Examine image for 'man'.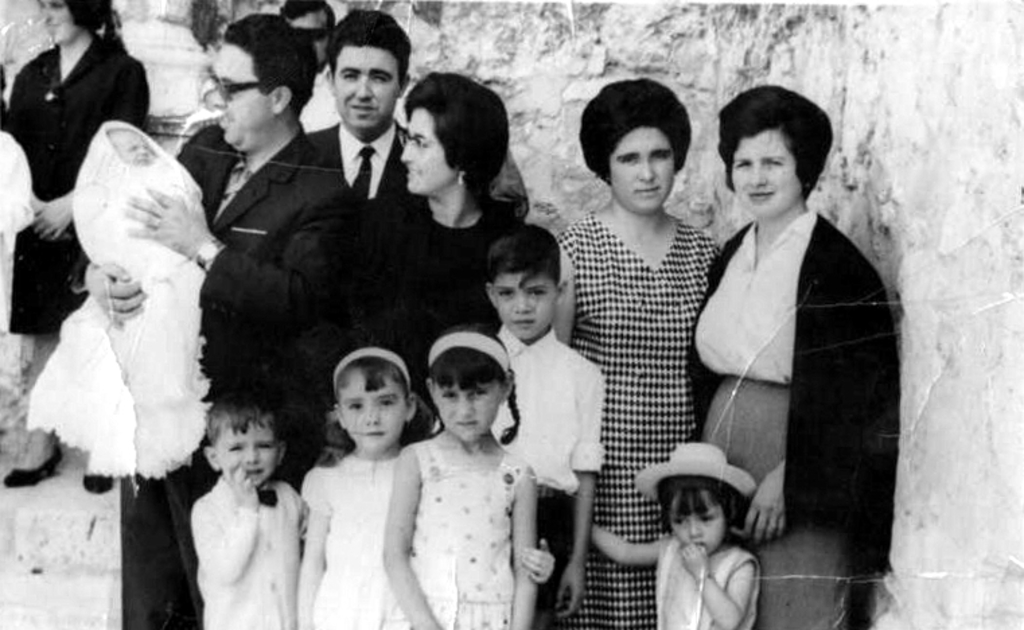
Examination result: [x1=85, y1=13, x2=346, y2=629].
